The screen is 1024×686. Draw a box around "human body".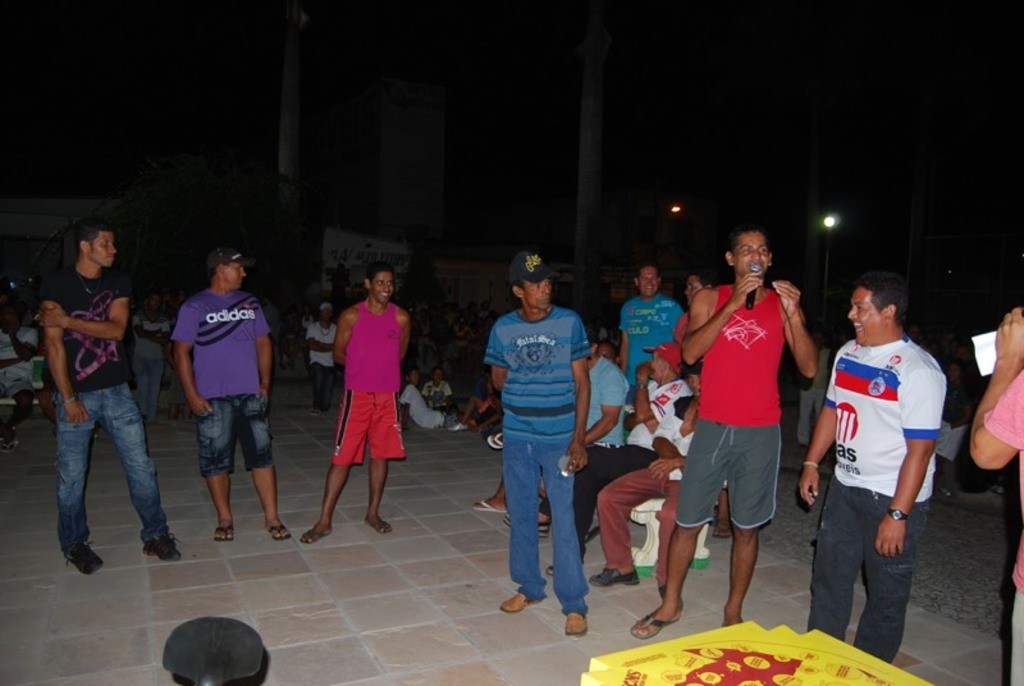
box=[581, 358, 626, 541].
